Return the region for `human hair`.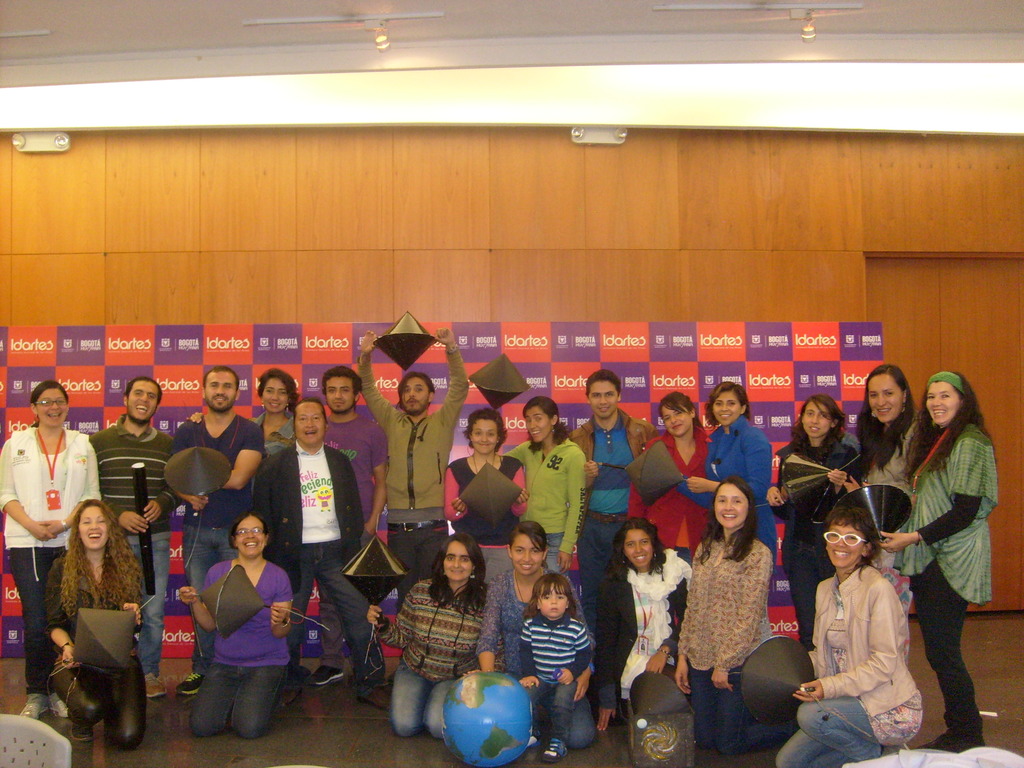
region(292, 397, 324, 428).
